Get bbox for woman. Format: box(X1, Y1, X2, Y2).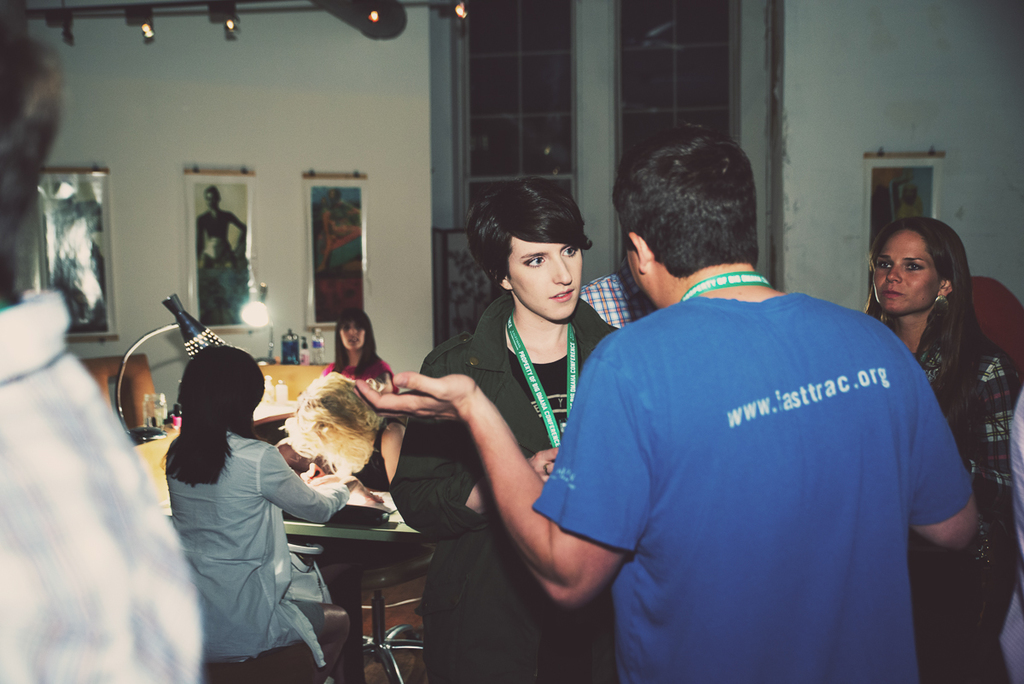
box(861, 218, 1017, 683).
